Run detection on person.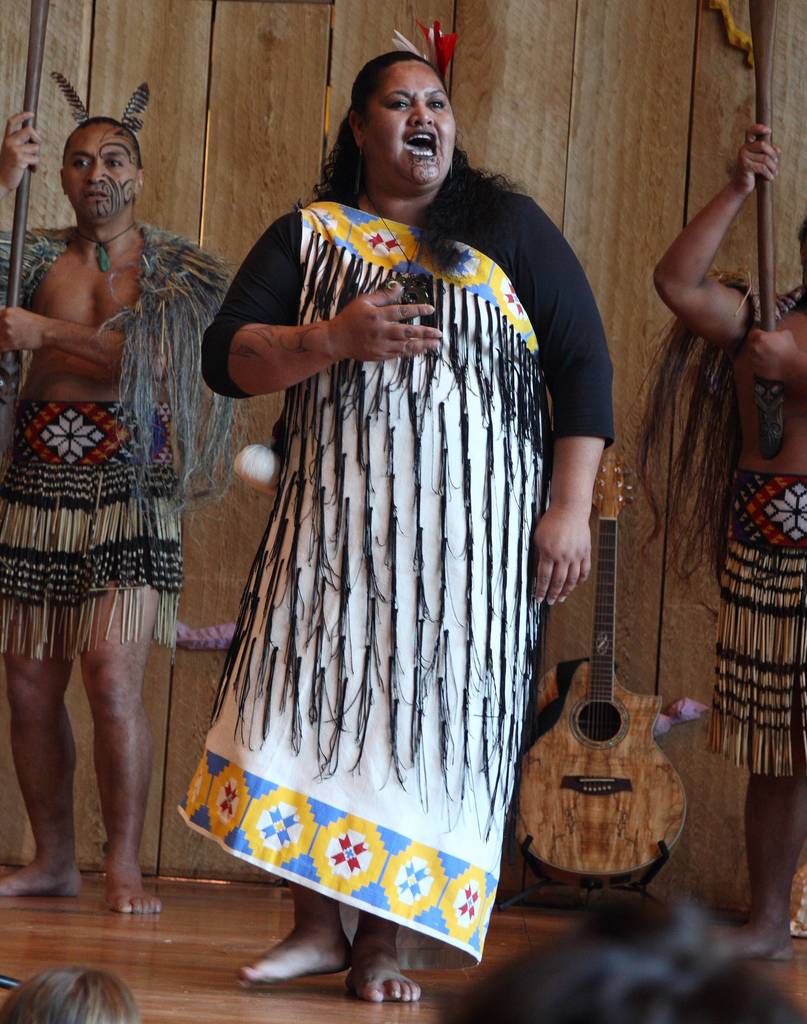
Result: x1=196, y1=50, x2=618, y2=1004.
